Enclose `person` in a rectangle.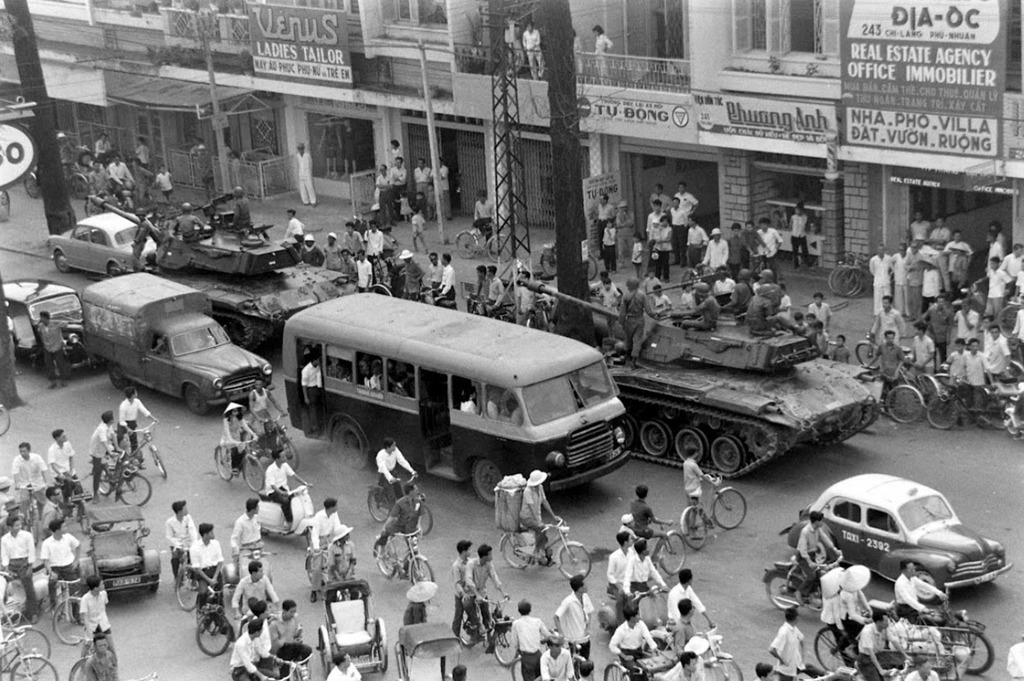
bbox=[265, 446, 313, 528].
